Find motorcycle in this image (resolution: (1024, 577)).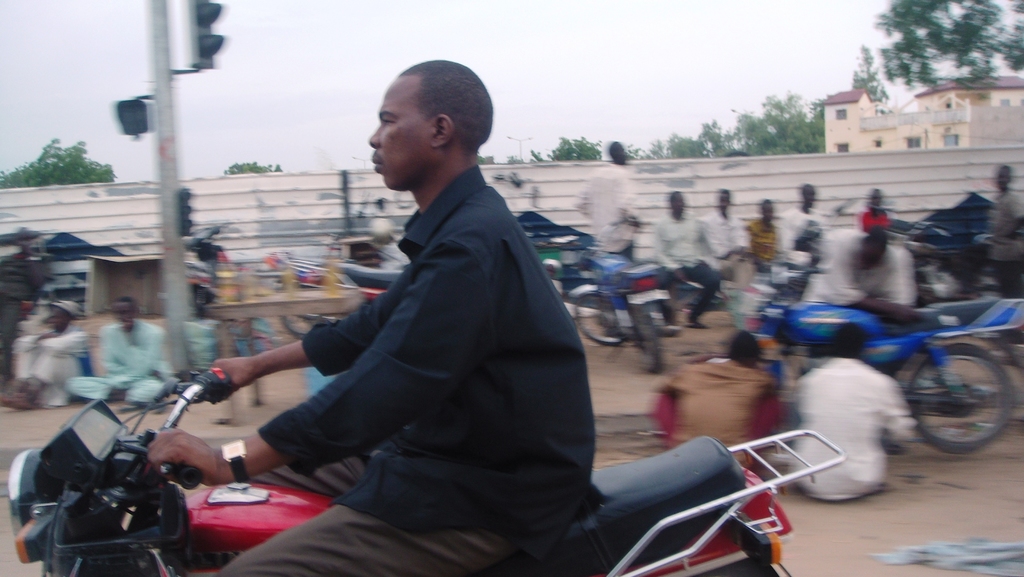
pyautogui.locateOnScreen(6, 366, 844, 576).
